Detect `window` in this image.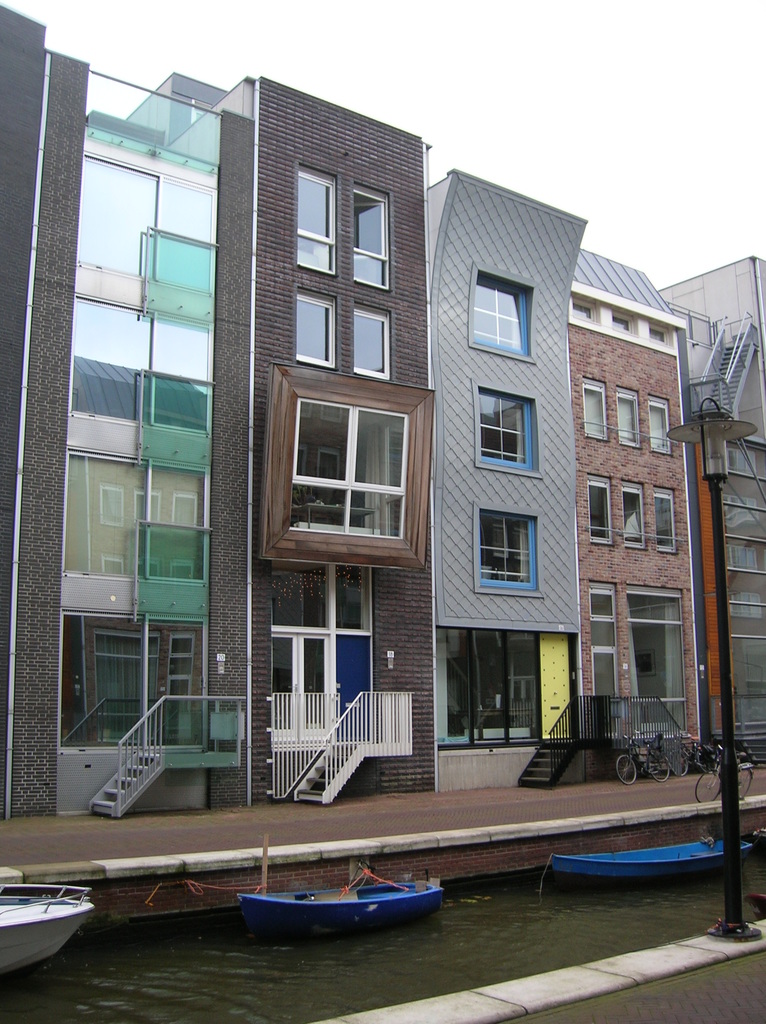
Detection: [467, 282, 534, 349].
